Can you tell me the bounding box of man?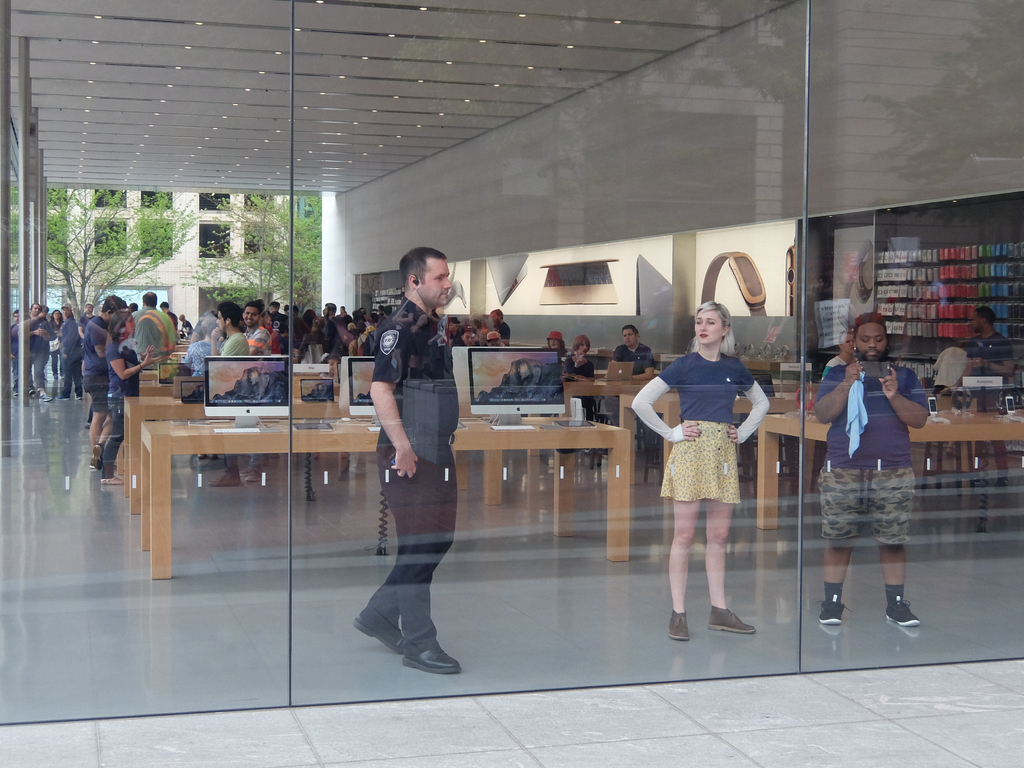
(x1=810, y1=314, x2=923, y2=628).
